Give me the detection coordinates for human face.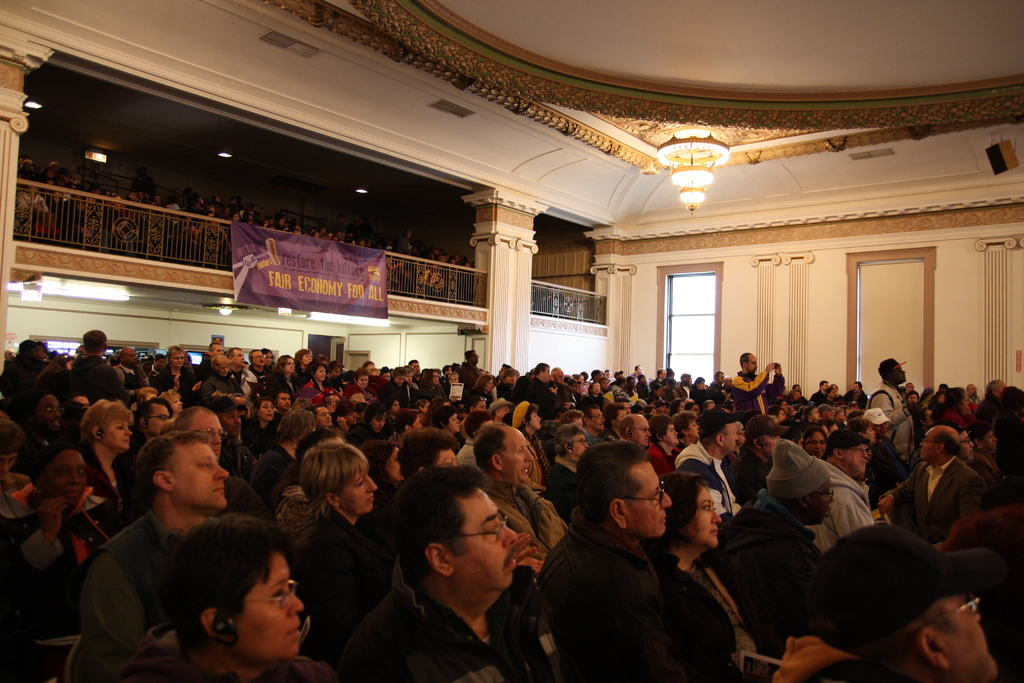
{"left": 543, "top": 367, "right": 550, "bottom": 383}.
